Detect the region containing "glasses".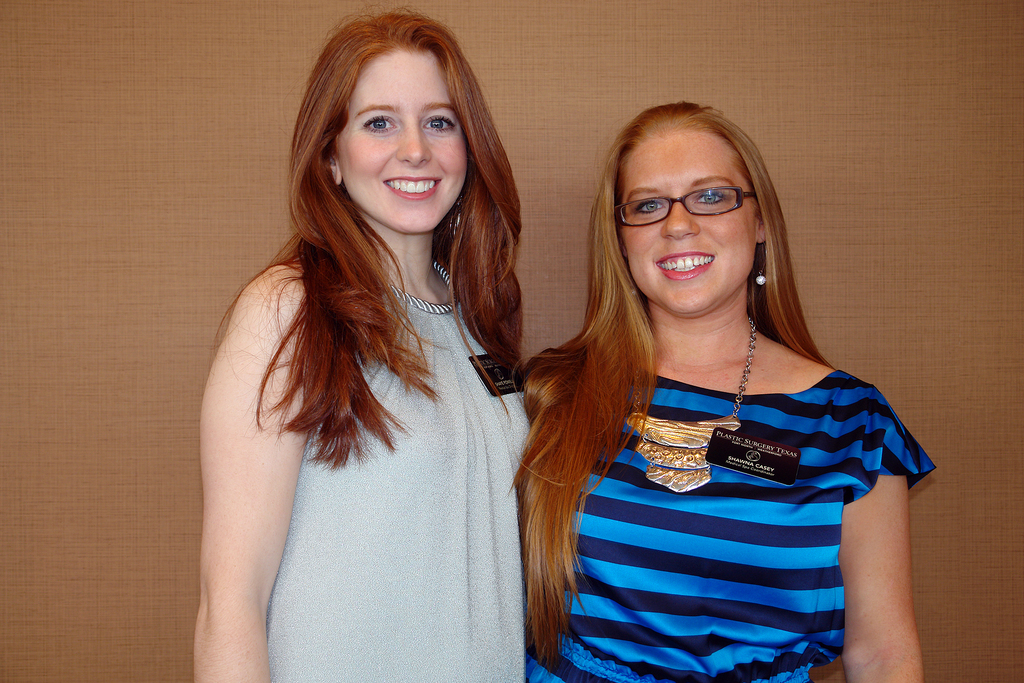
614:185:757:228.
